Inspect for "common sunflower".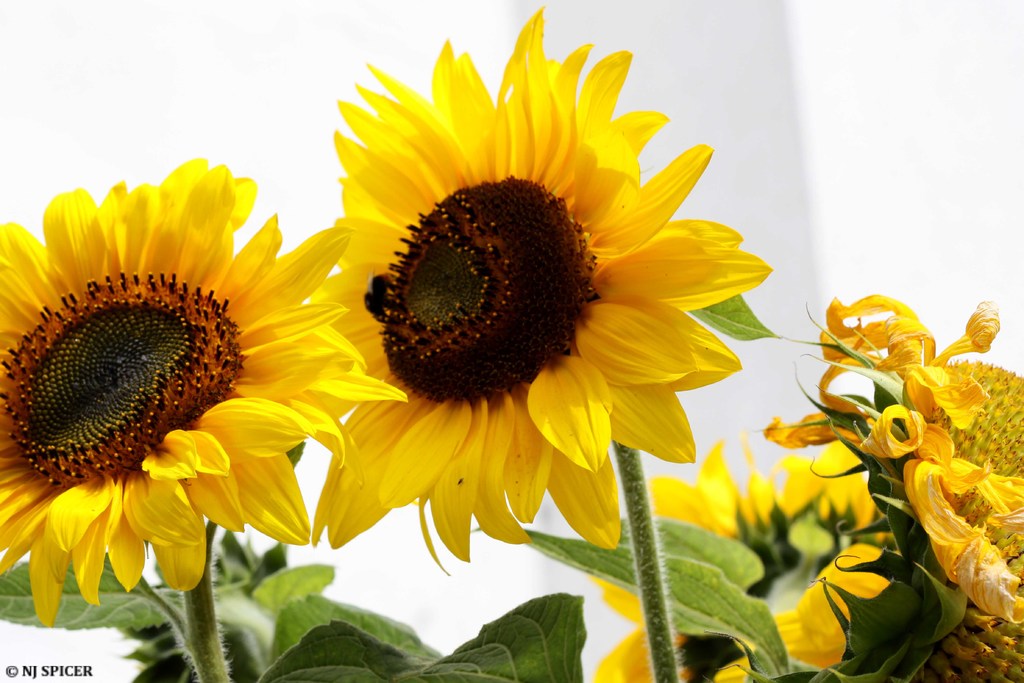
Inspection: {"x1": 572, "y1": 439, "x2": 911, "y2": 667}.
